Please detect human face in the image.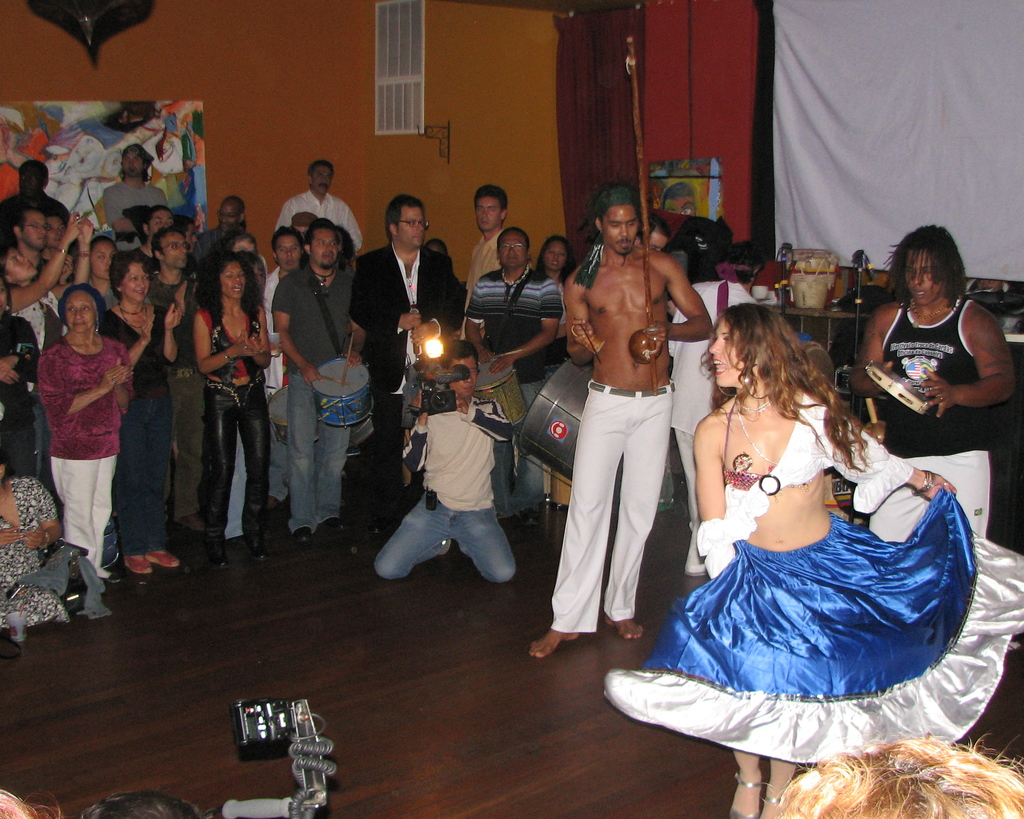
(x1=271, y1=227, x2=307, y2=266).
